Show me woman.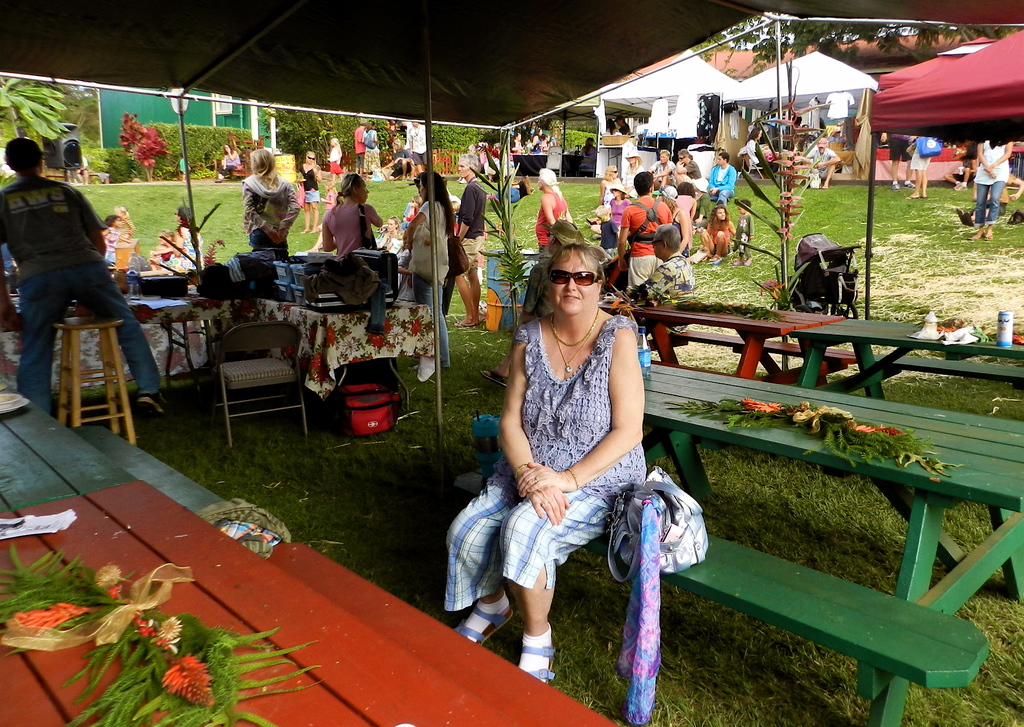
woman is here: [155,203,209,269].
